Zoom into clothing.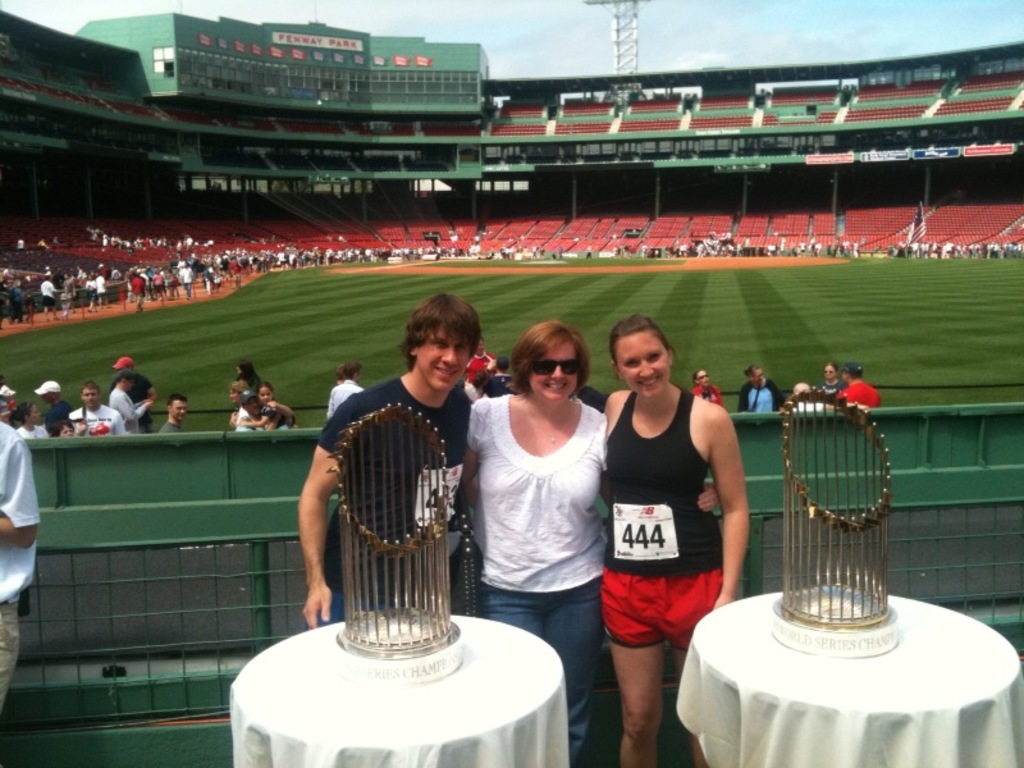
Zoom target: [317,376,365,420].
